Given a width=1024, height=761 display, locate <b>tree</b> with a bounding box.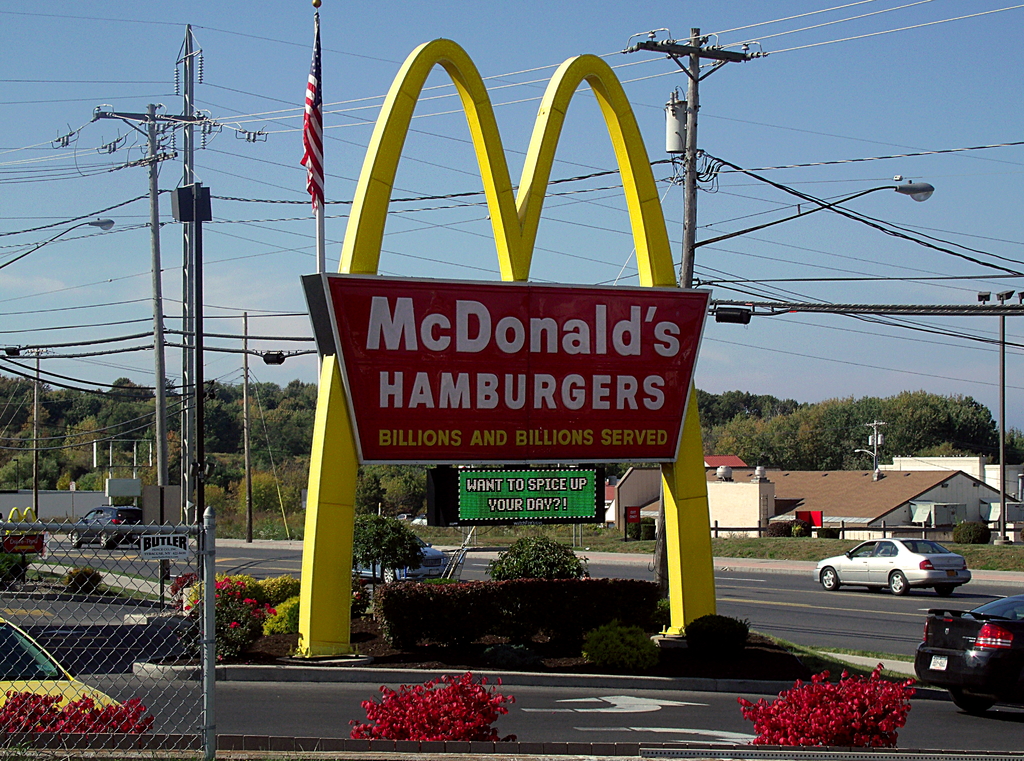
Located: [x1=483, y1=532, x2=583, y2=584].
